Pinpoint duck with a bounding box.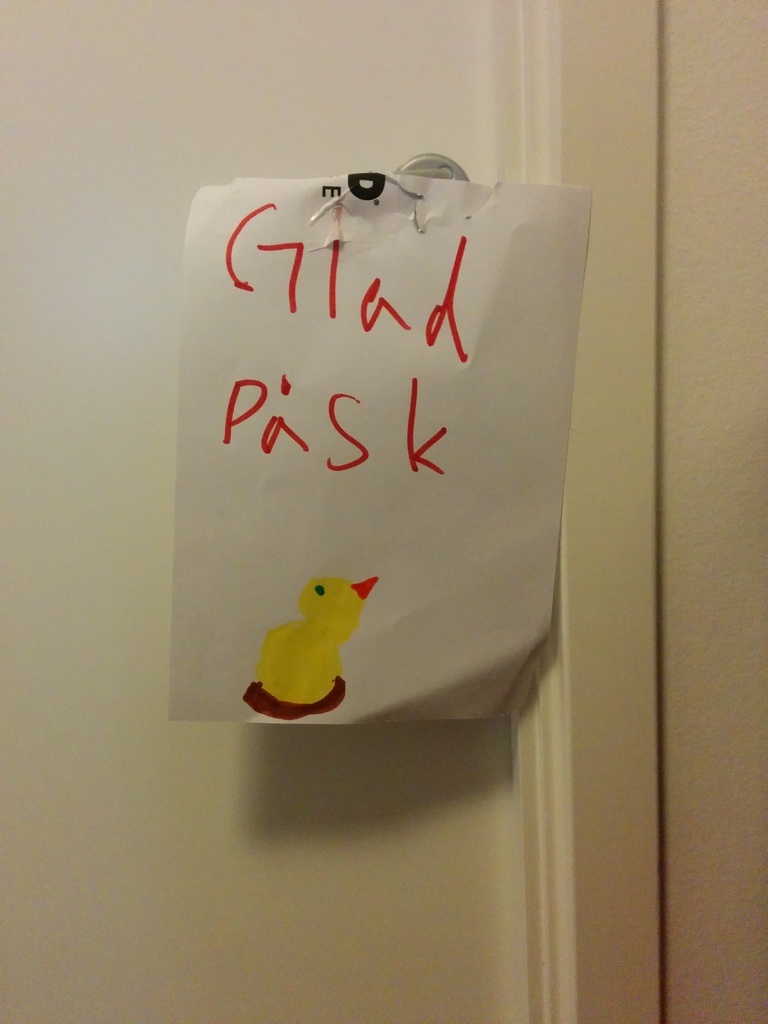
bbox=(243, 563, 381, 709).
